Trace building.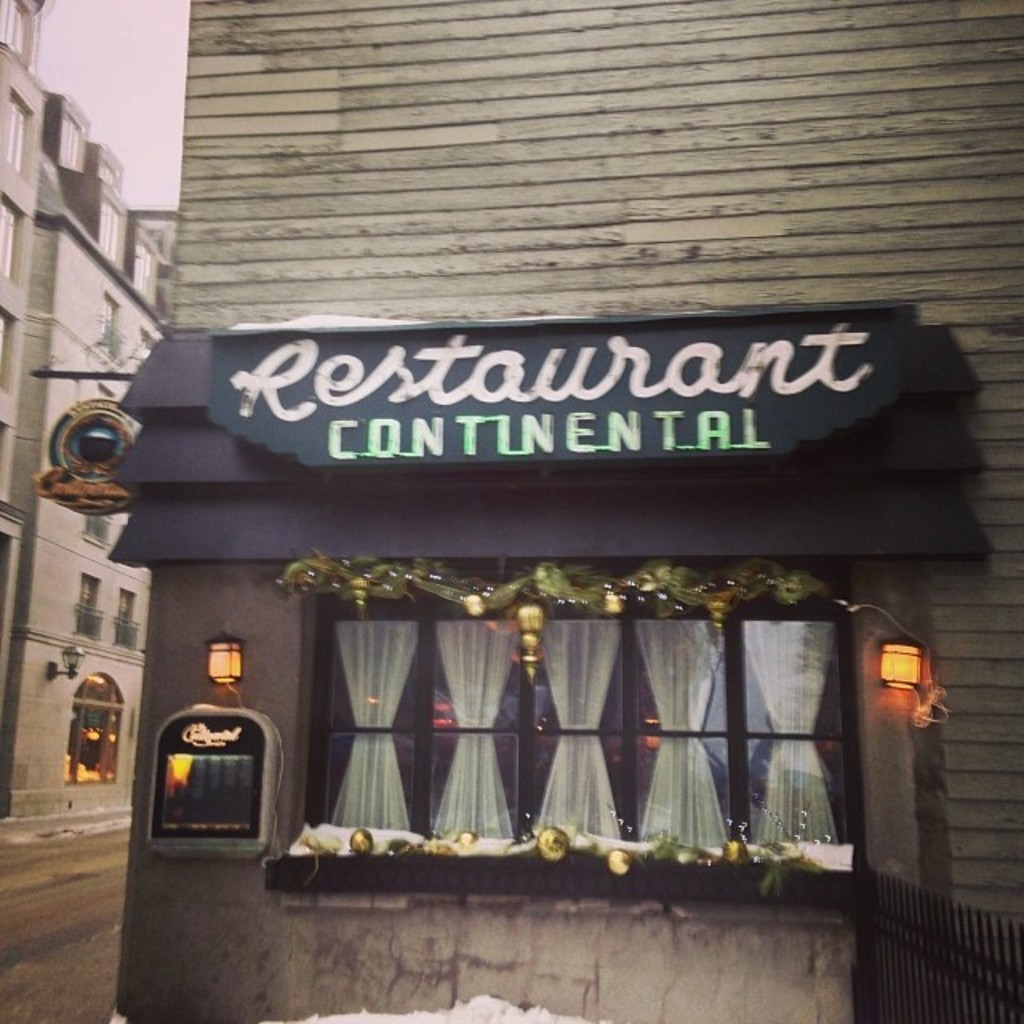
Traced to 0,0,182,830.
